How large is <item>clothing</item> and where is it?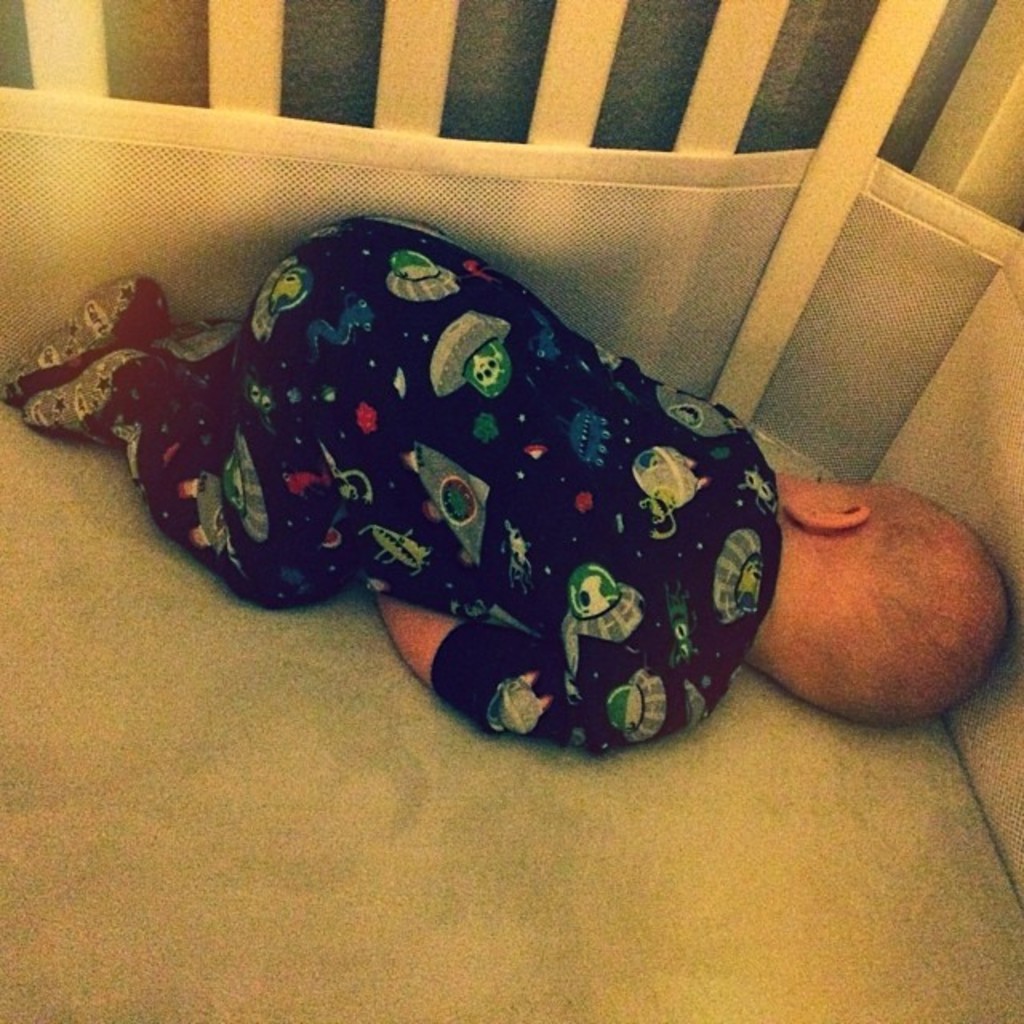
Bounding box: 54:216:782:758.
